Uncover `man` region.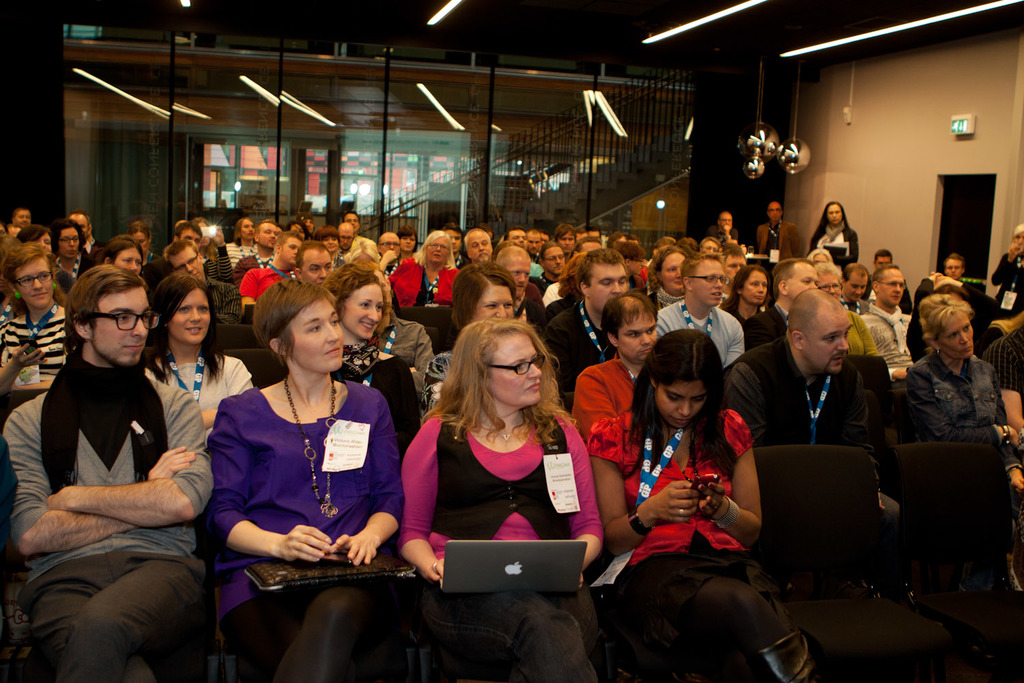
Uncovered: [x1=237, y1=232, x2=302, y2=305].
